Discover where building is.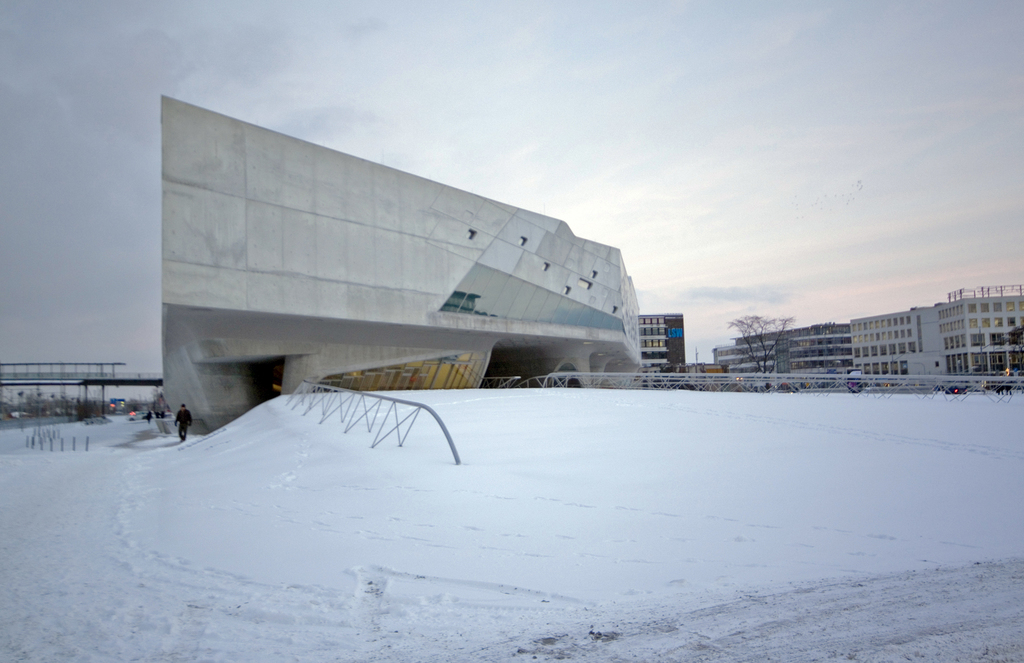
Discovered at left=639, top=312, right=687, bottom=365.
